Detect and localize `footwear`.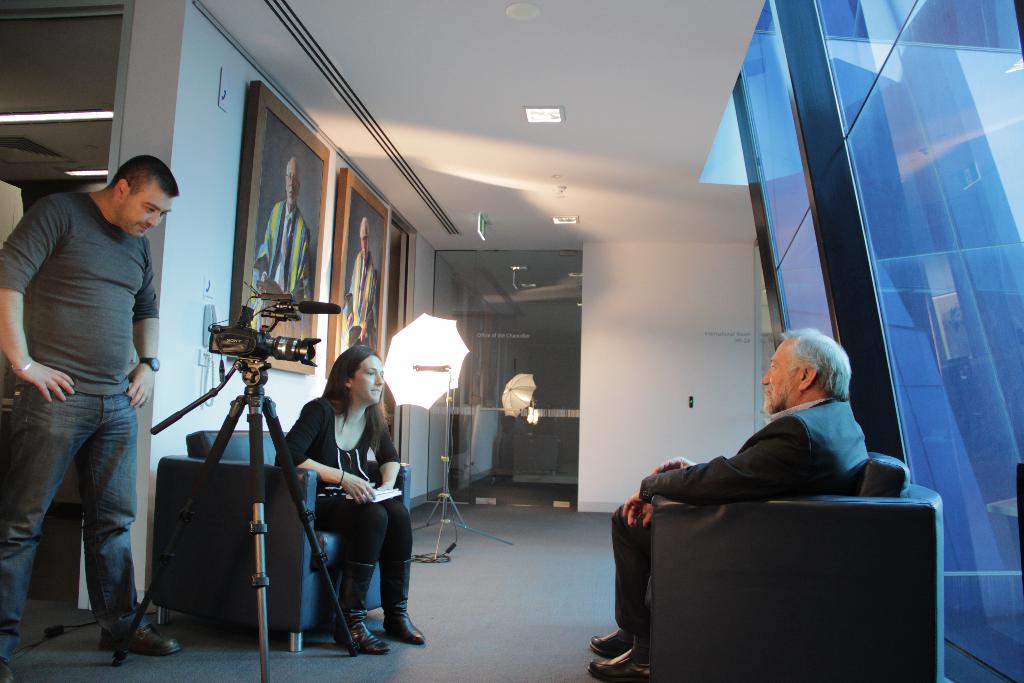
Localized at <box>333,620,388,656</box>.
